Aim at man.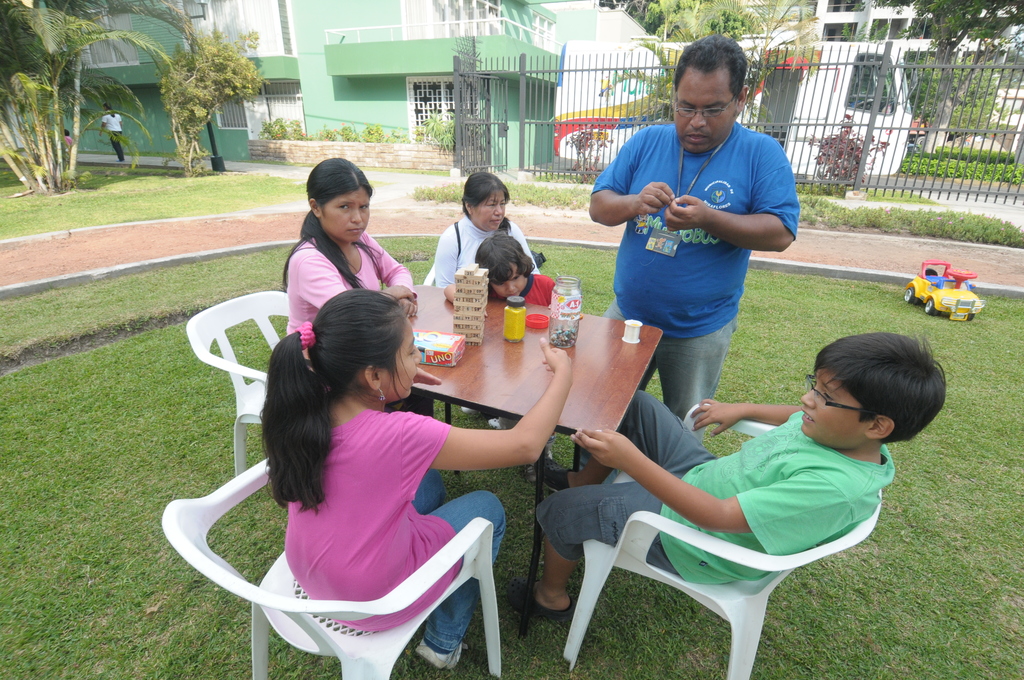
Aimed at detection(589, 35, 797, 481).
